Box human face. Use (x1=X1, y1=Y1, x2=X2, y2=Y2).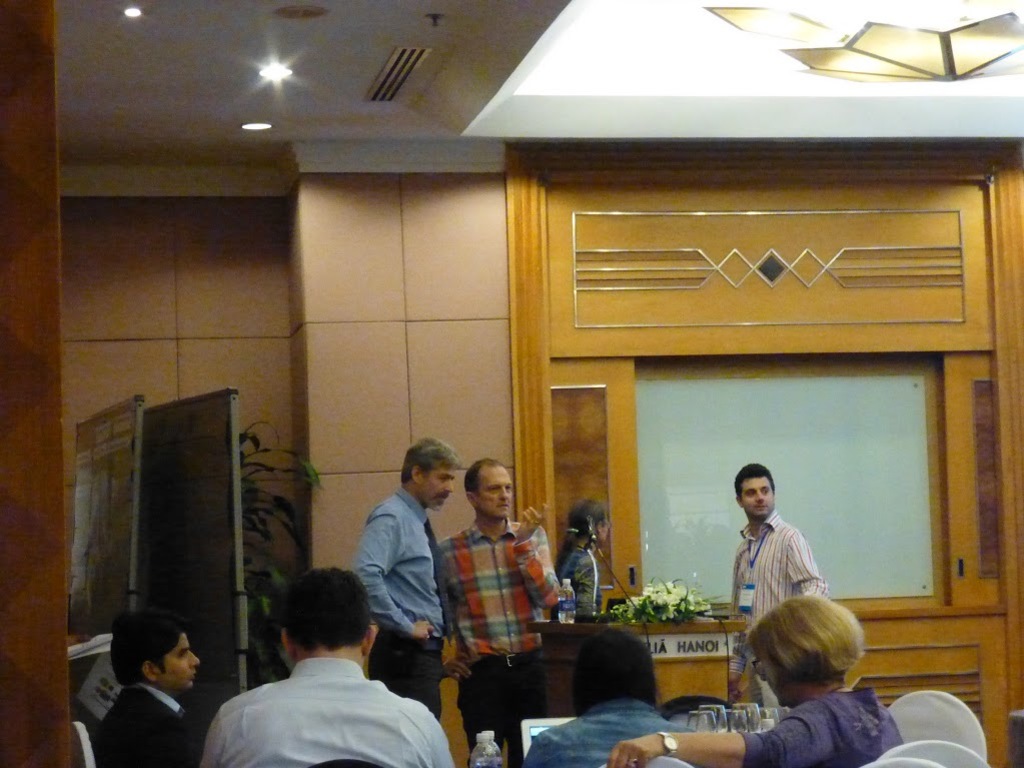
(x1=739, y1=476, x2=778, y2=521).
